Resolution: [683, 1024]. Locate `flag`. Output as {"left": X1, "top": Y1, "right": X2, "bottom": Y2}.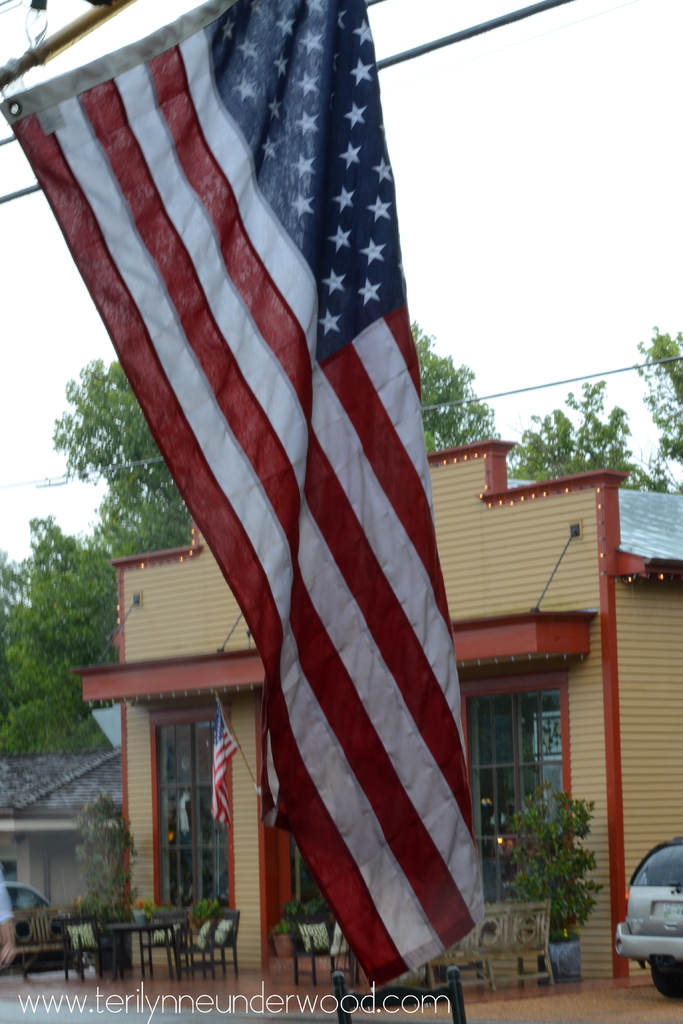
{"left": 4, "top": 0, "right": 487, "bottom": 986}.
